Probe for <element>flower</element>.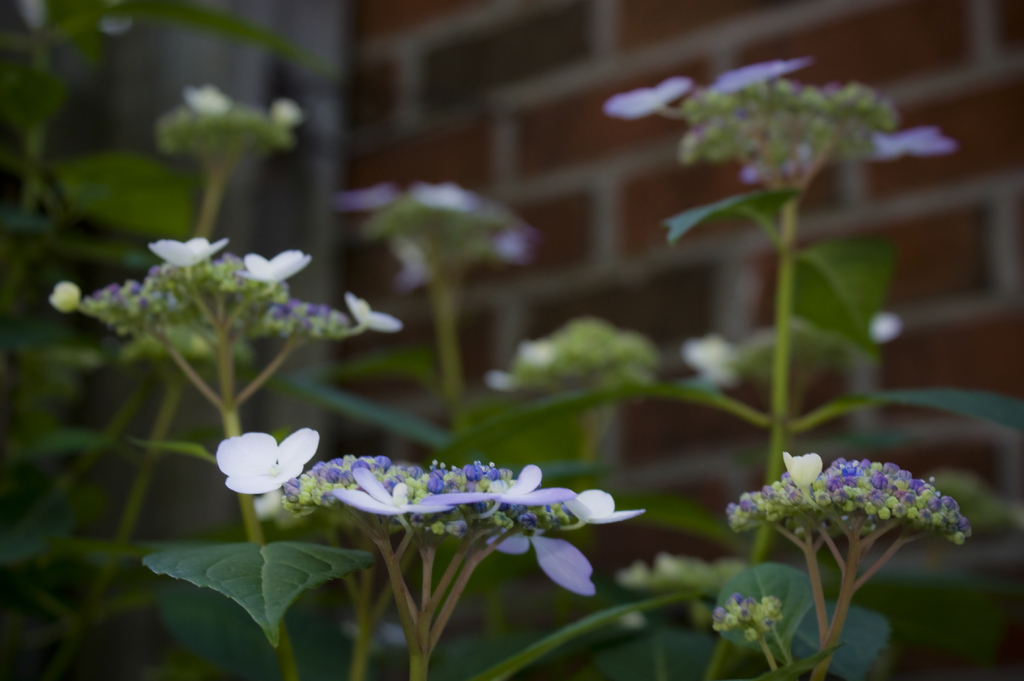
Probe result: select_region(51, 280, 88, 310).
